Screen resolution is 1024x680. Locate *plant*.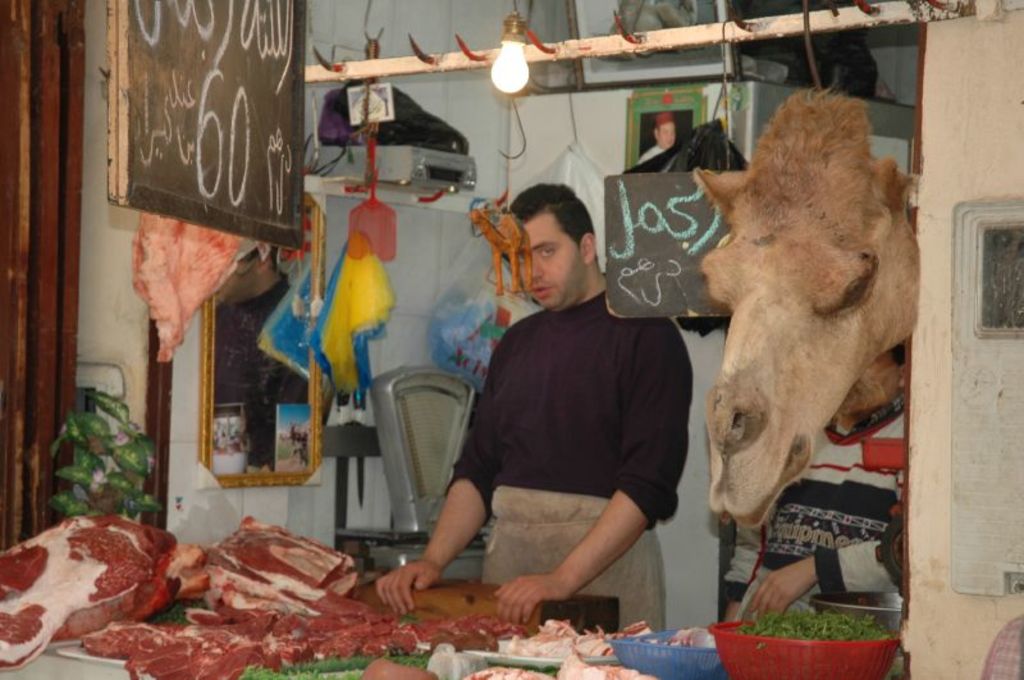
x1=64 y1=391 x2=146 y2=524.
